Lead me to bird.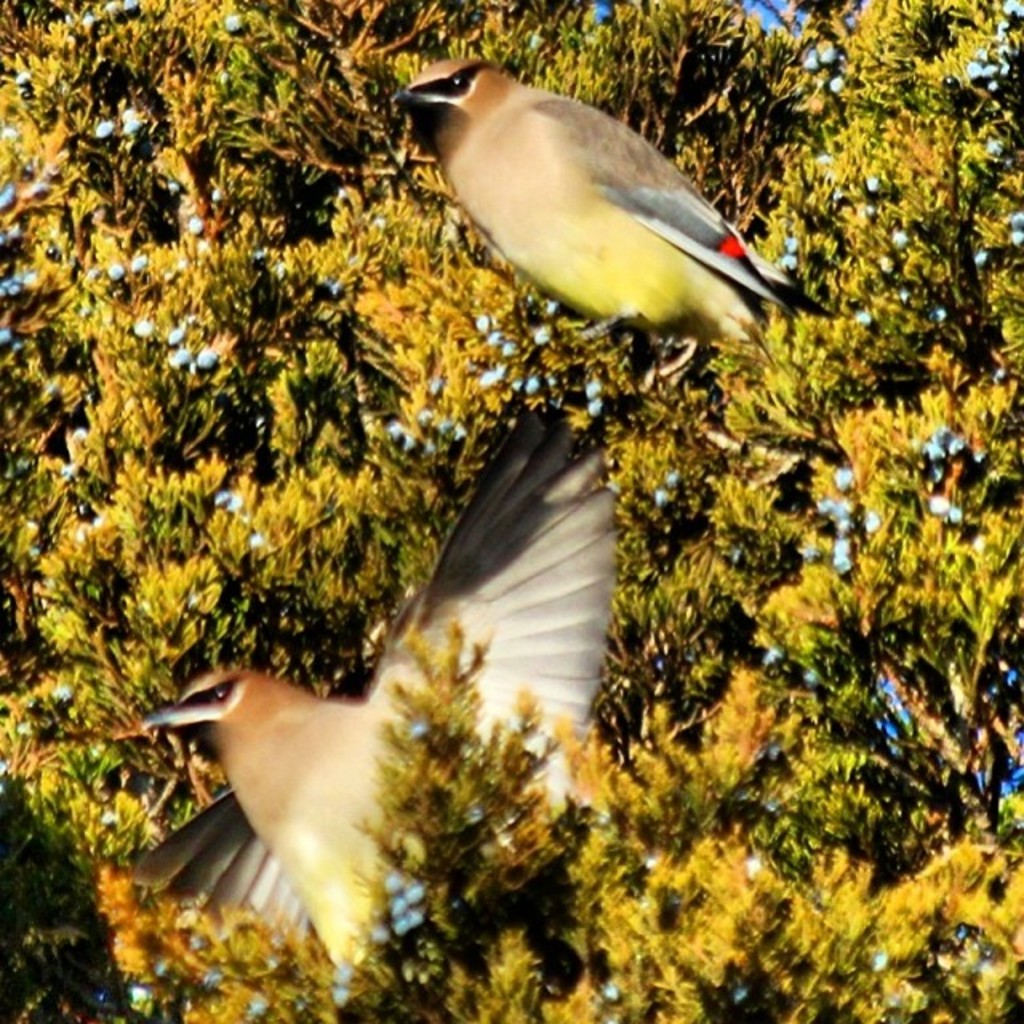
Lead to 405,62,816,344.
